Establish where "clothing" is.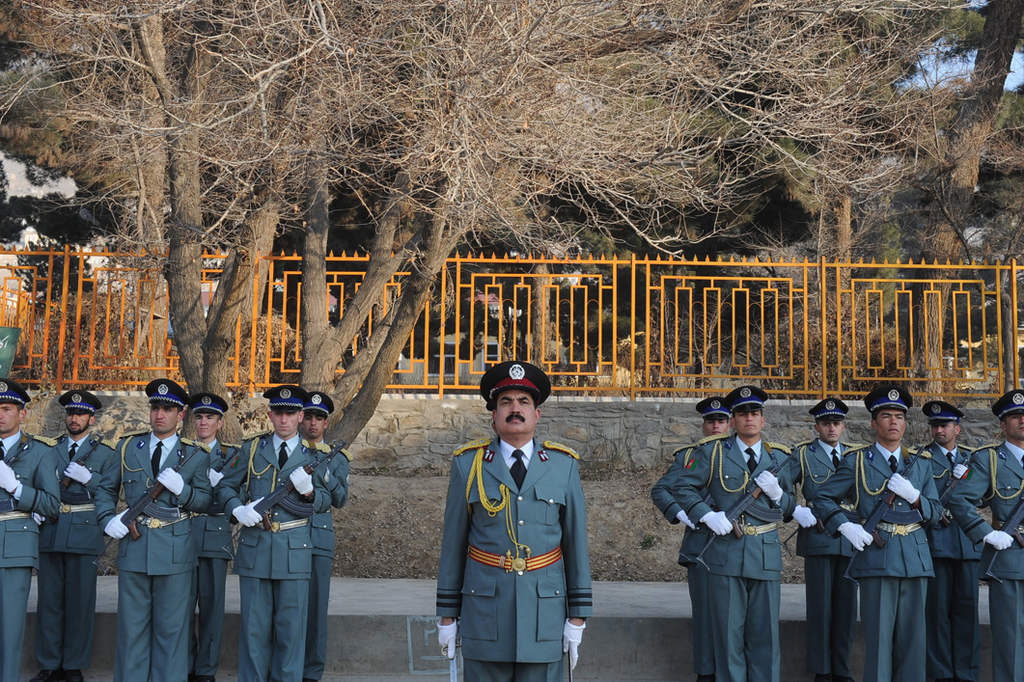
Established at <bbox>185, 435, 229, 681</bbox>.
